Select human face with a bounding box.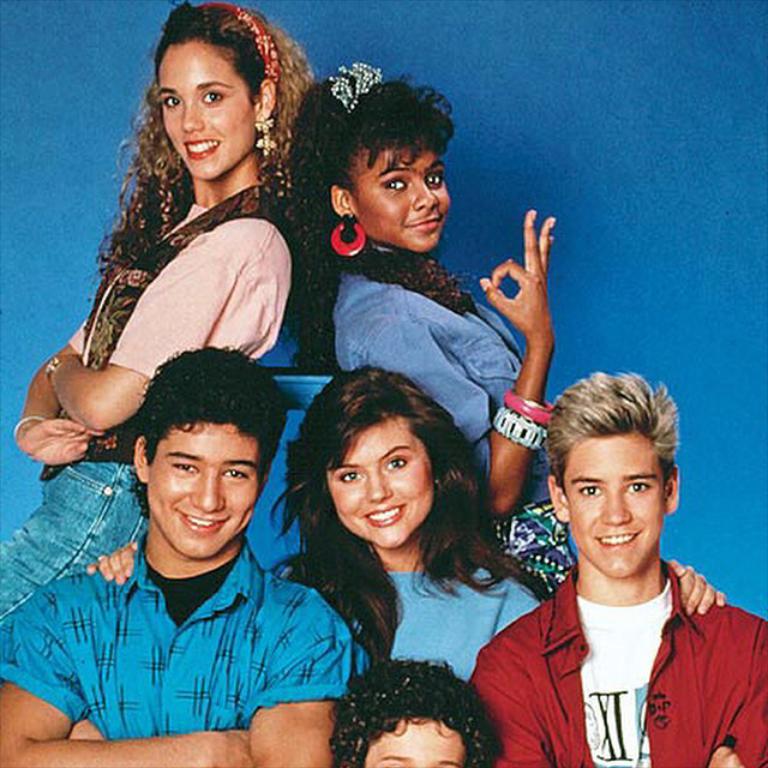
x1=326, y1=418, x2=436, y2=552.
